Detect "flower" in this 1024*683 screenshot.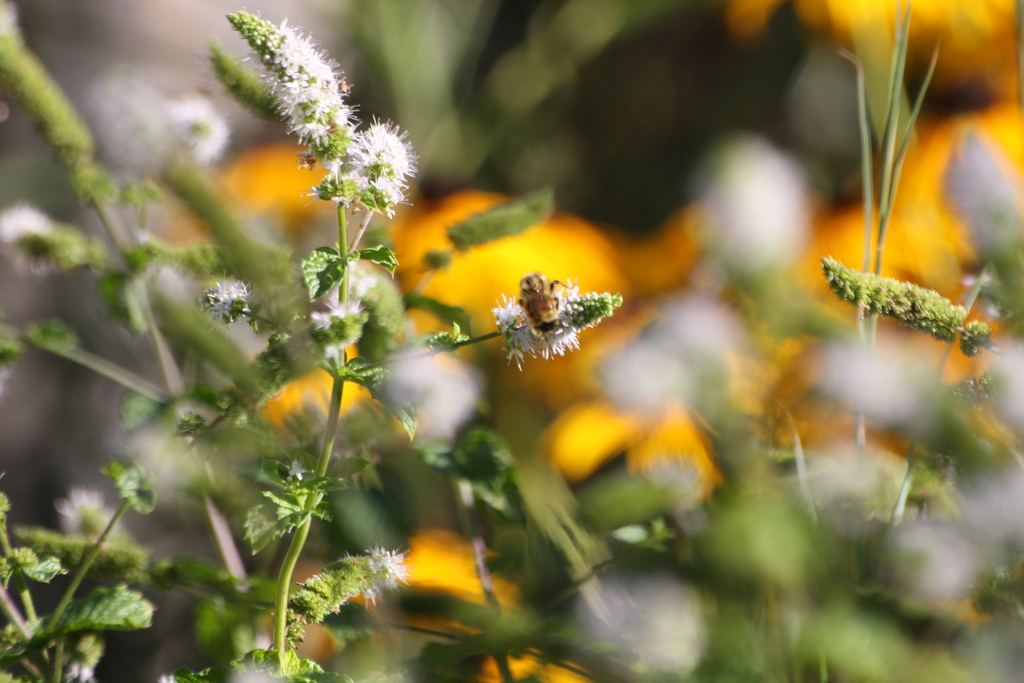
Detection: (x1=330, y1=114, x2=425, y2=218).
